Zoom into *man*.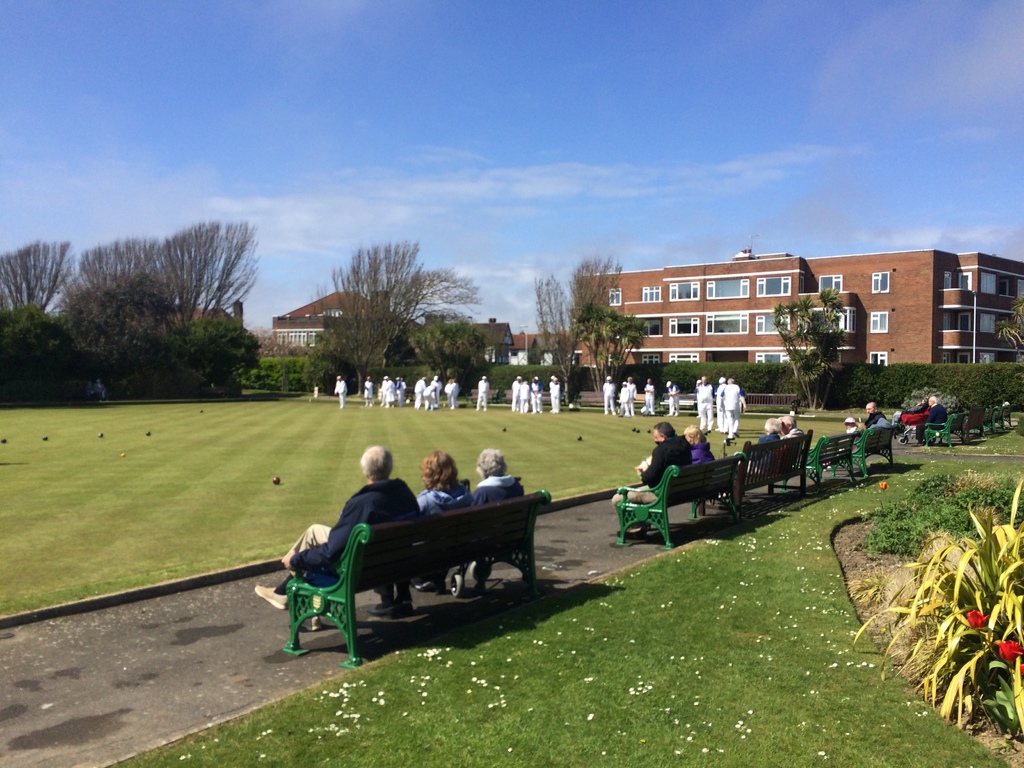
Zoom target: bbox(718, 376, 745, 442).
